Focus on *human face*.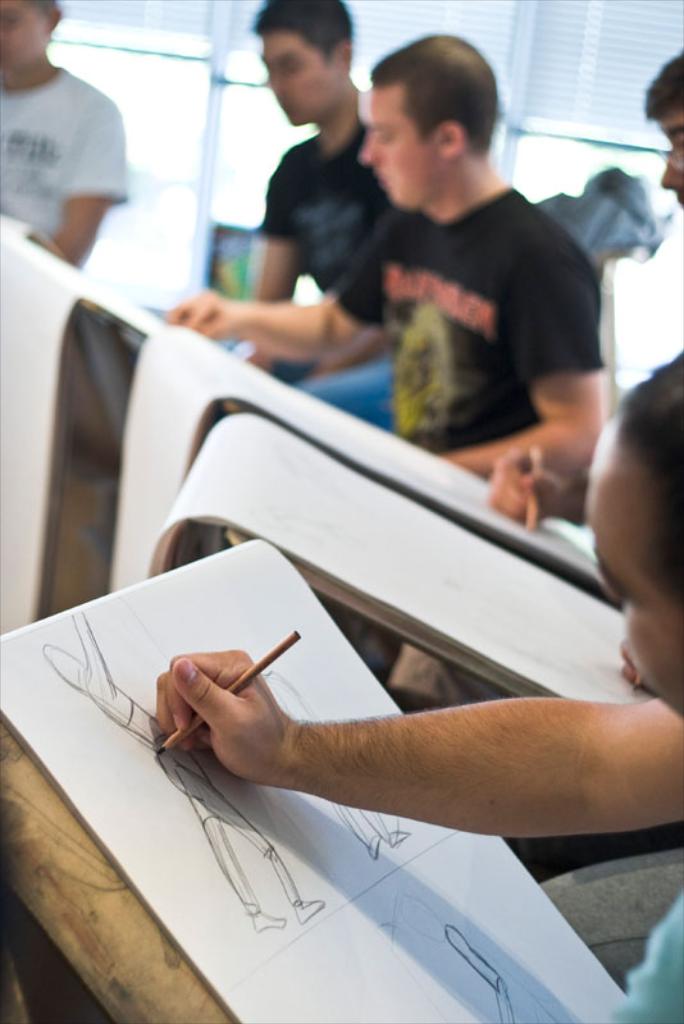
Focused at [360,87,432,207].
